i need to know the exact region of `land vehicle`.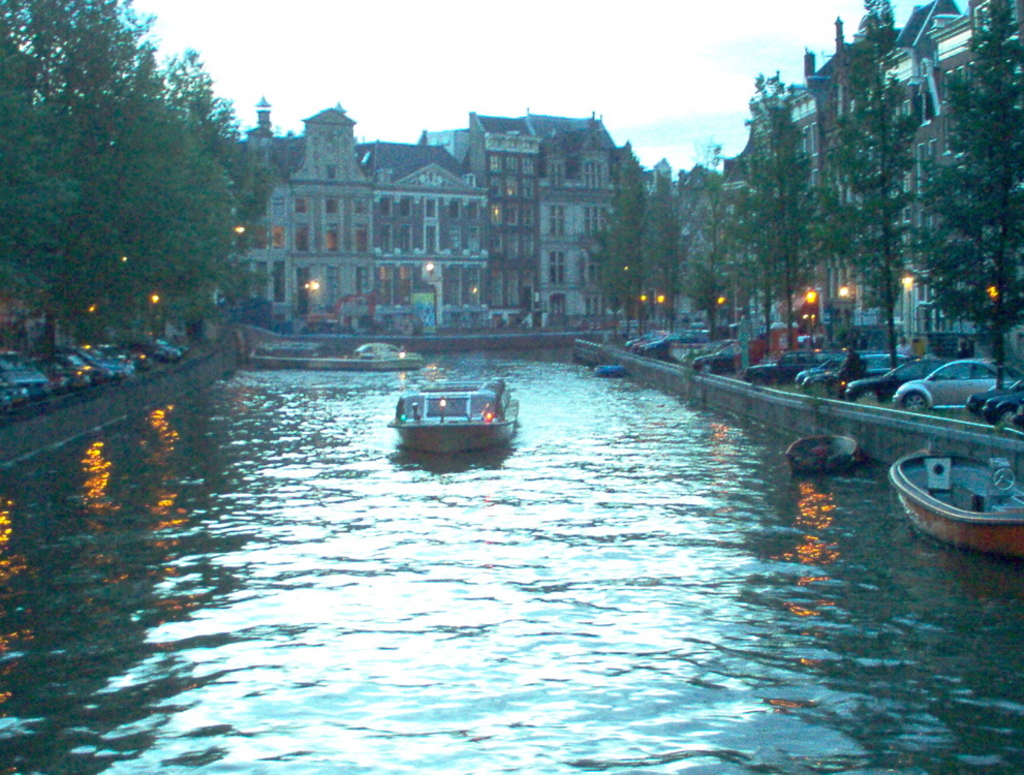
Region: pyautogui.locateOnScreen(802, 369, 845, 399).
